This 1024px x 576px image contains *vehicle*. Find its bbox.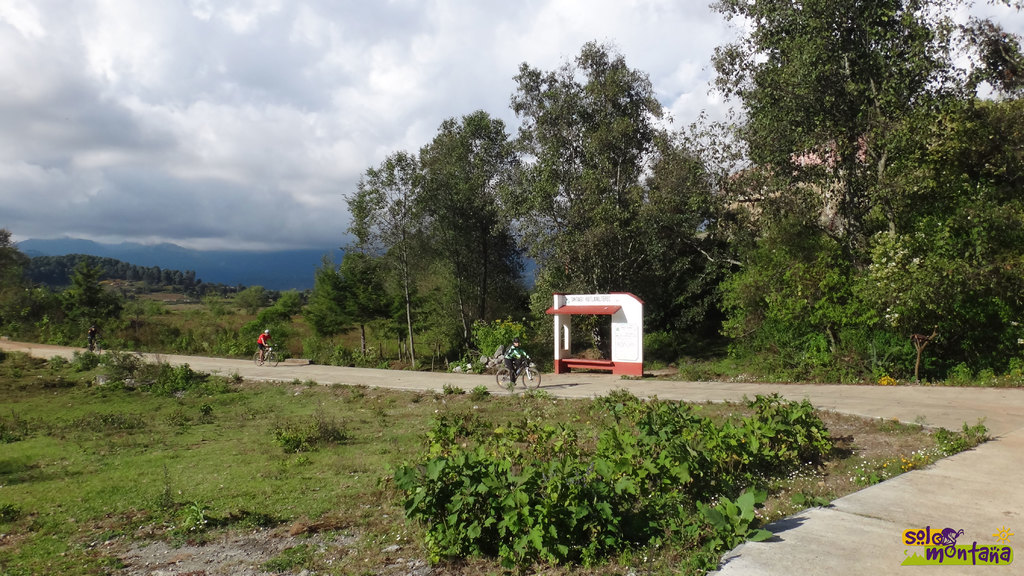
x1=495 y1=355 x2=544 y2=394.
